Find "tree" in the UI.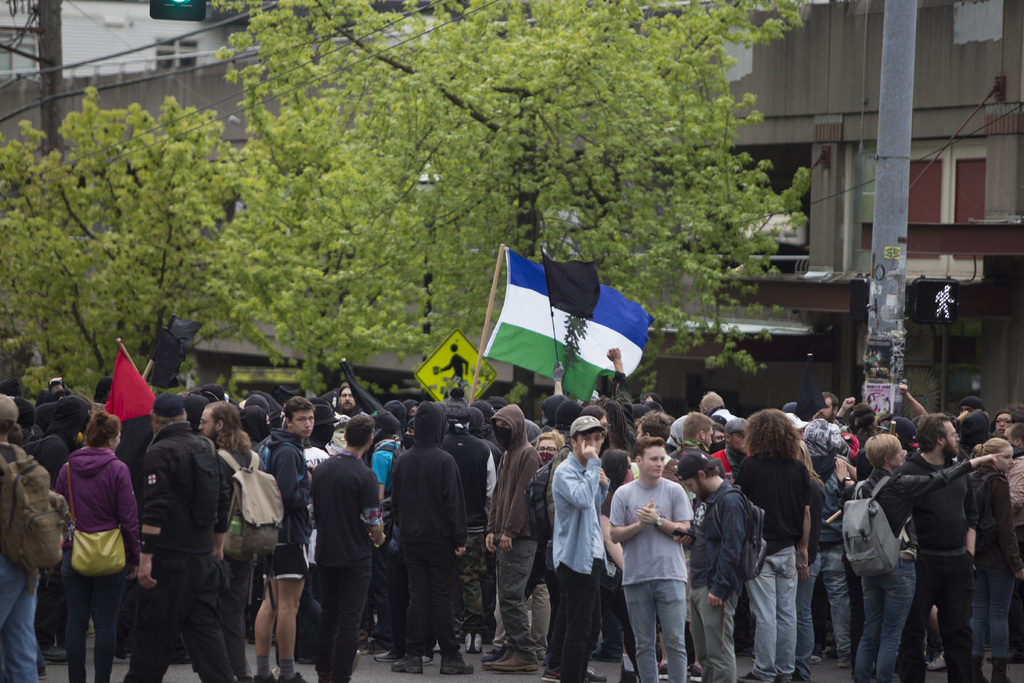
UI element at (x1=241, y1=0, x2=816, y2=399).
